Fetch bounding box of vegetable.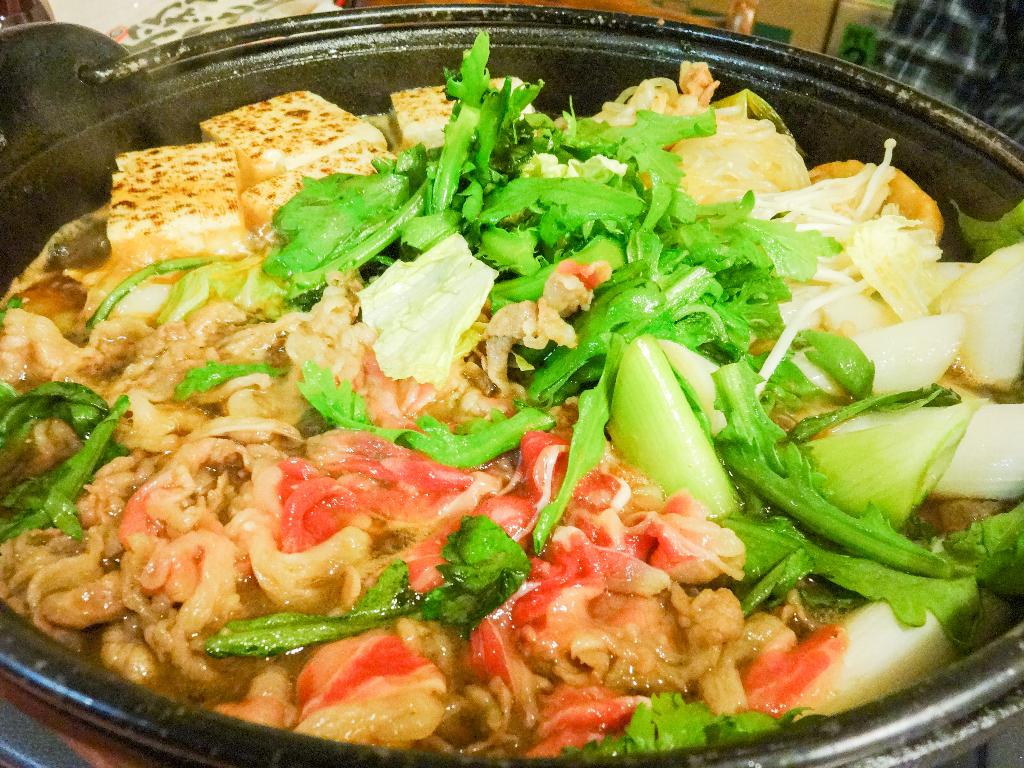
Bbox: x1=296, y1=362, x2=557, y2=468.
